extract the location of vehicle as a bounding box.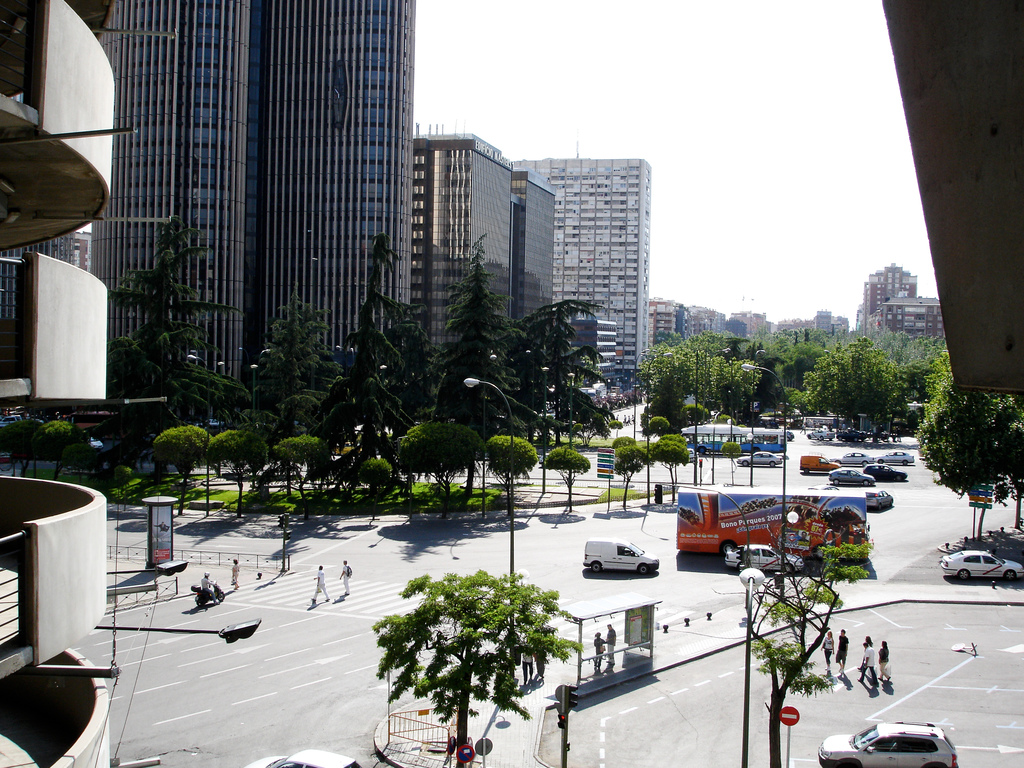
select_region(678, 482, 870, 566).
